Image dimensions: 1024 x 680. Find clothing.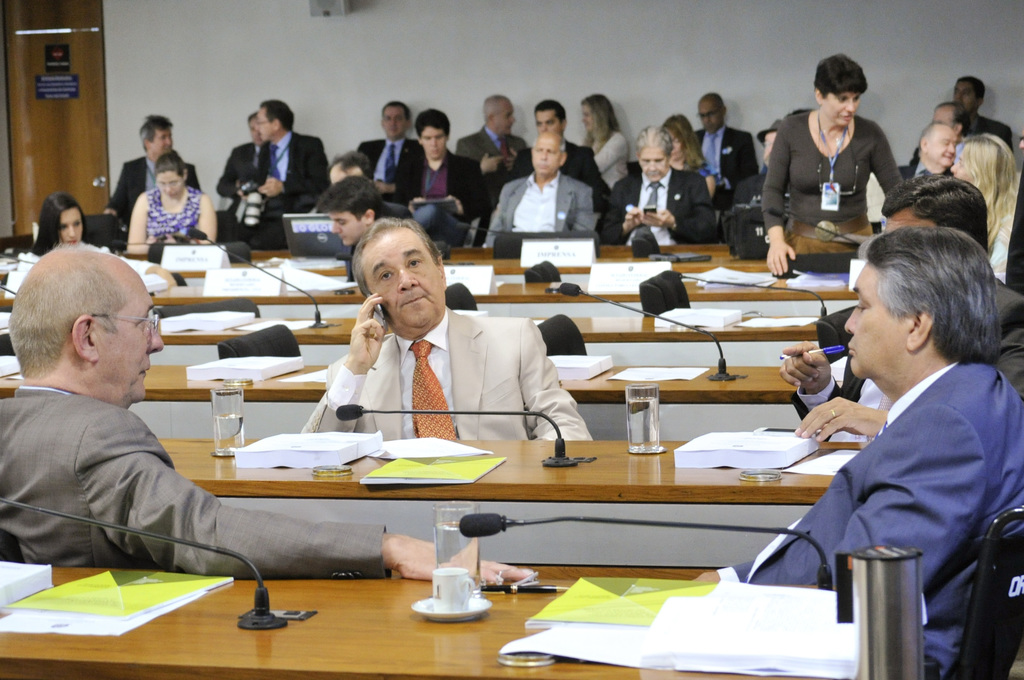
[602, 167, 719, 248].
